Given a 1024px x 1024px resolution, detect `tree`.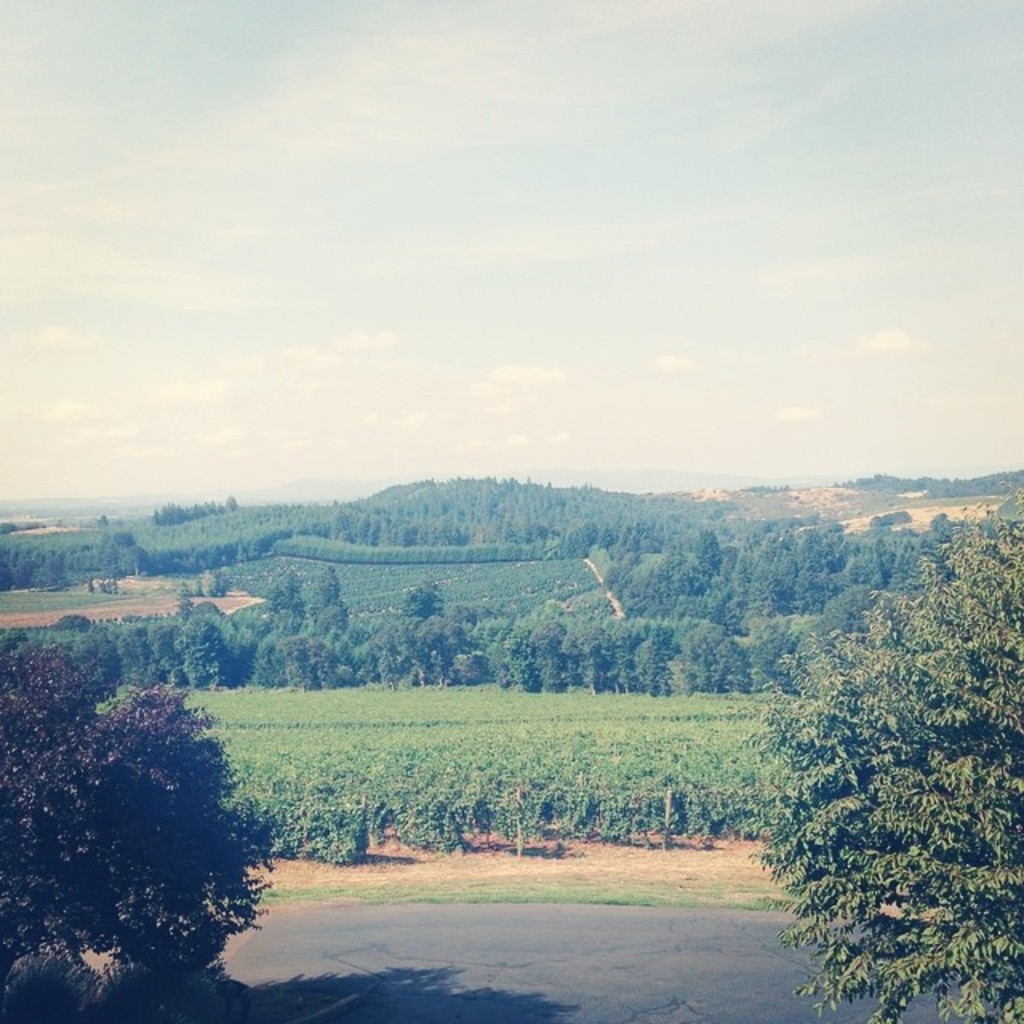
{"left": 400, "top": 574, "right": 446, "bottom": 624}.
